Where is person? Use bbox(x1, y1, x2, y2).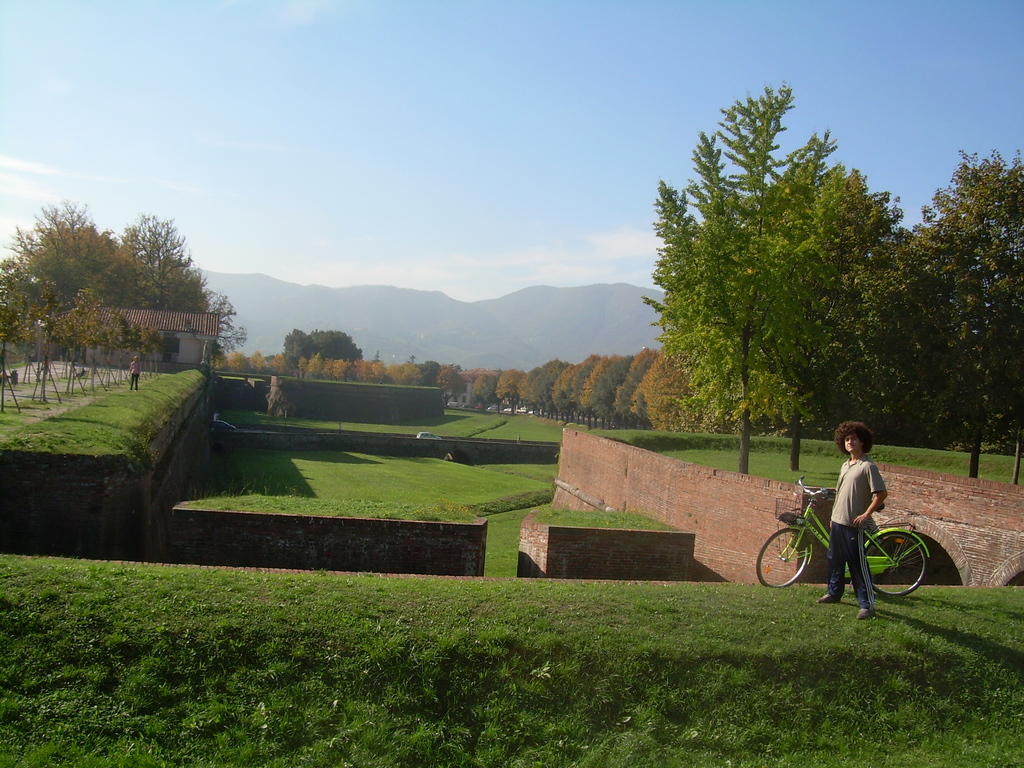
bbox(126, 352, 148, 389).
